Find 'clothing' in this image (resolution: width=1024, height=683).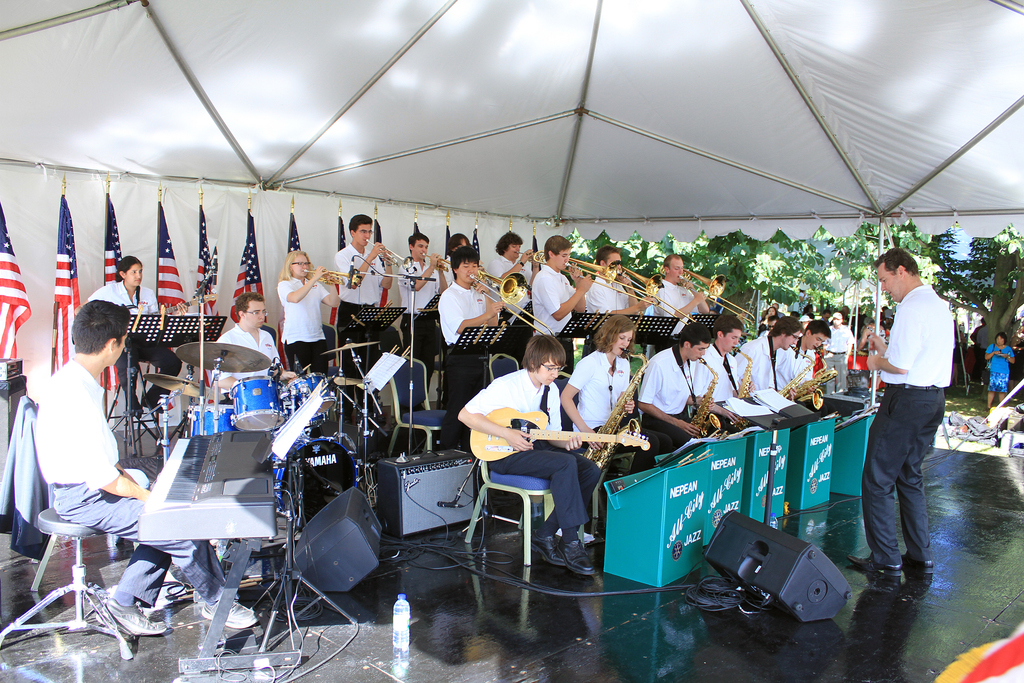
x1=278 y1=277 x2=328 y2=372.
